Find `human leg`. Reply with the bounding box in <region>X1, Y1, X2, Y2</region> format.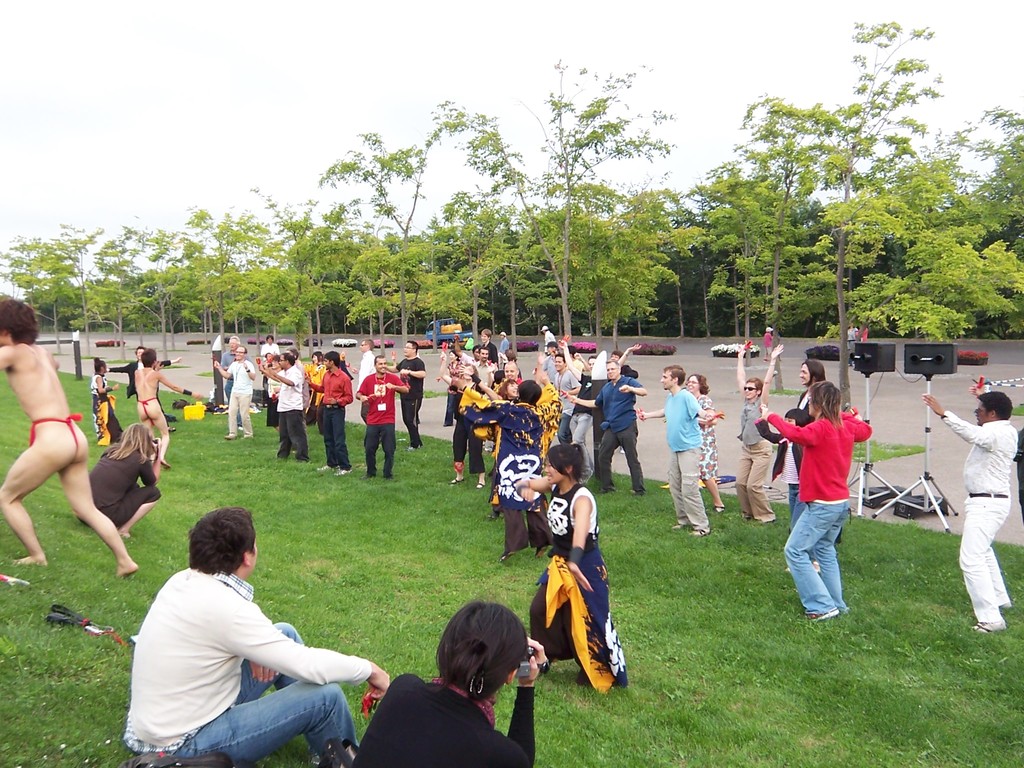
<region>666, 449, 701, 541</region>.
